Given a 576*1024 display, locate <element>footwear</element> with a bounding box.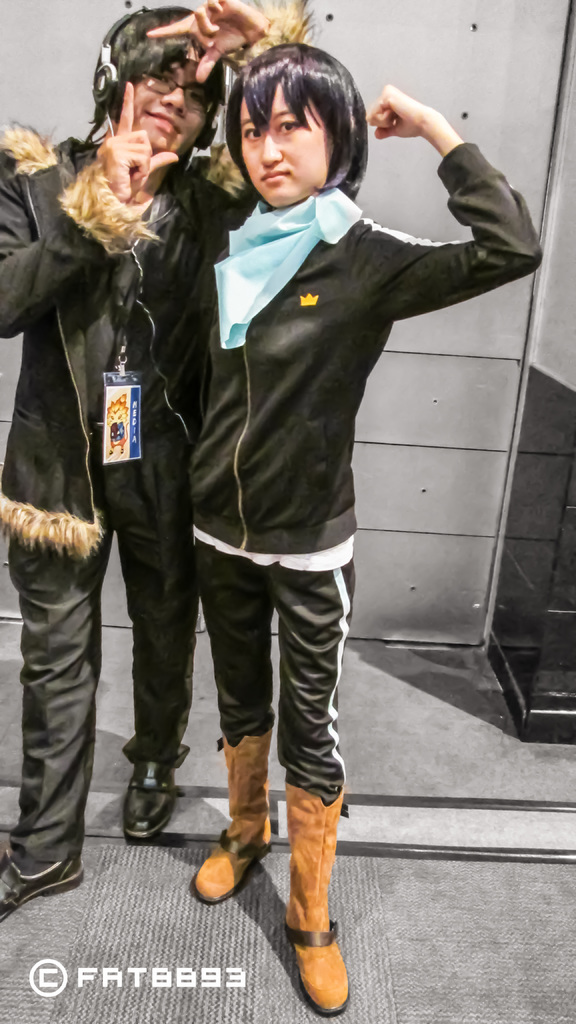
Located: [0, 847, 88, 925].
